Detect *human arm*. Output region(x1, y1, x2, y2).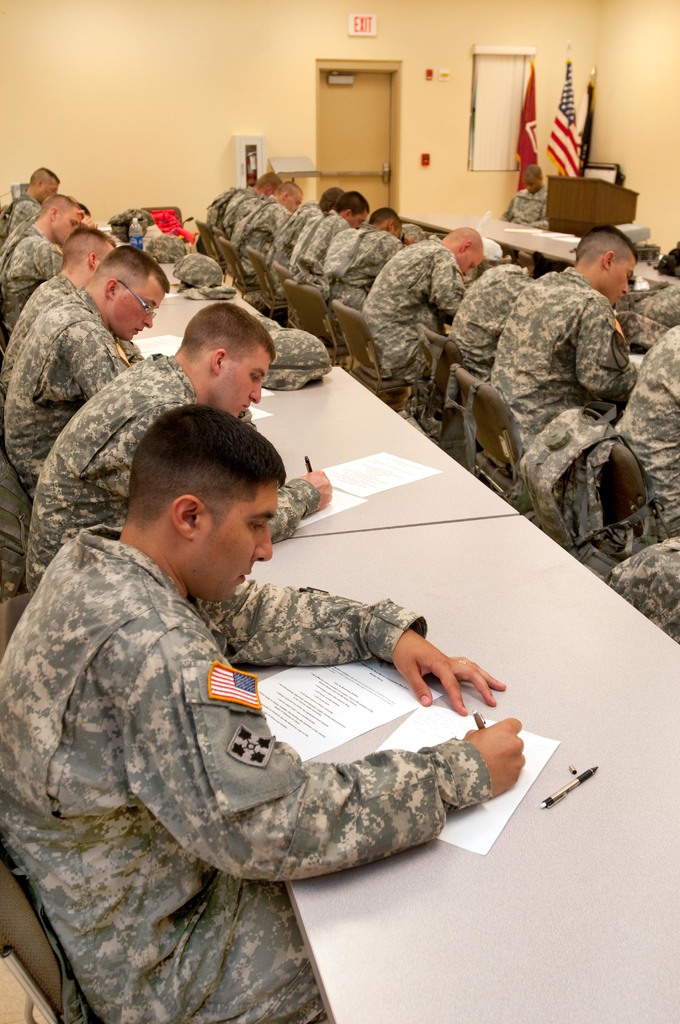
region(197, 575, 501, 716).
